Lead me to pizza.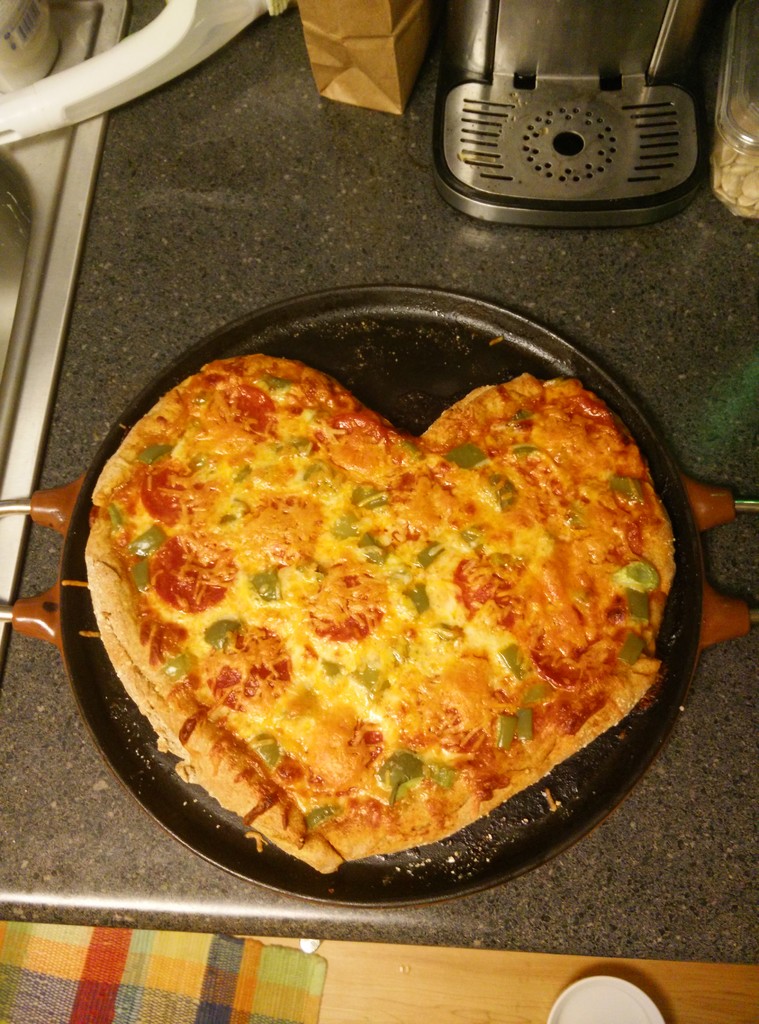
Lead to bbox(84, 348, 663, 875).
